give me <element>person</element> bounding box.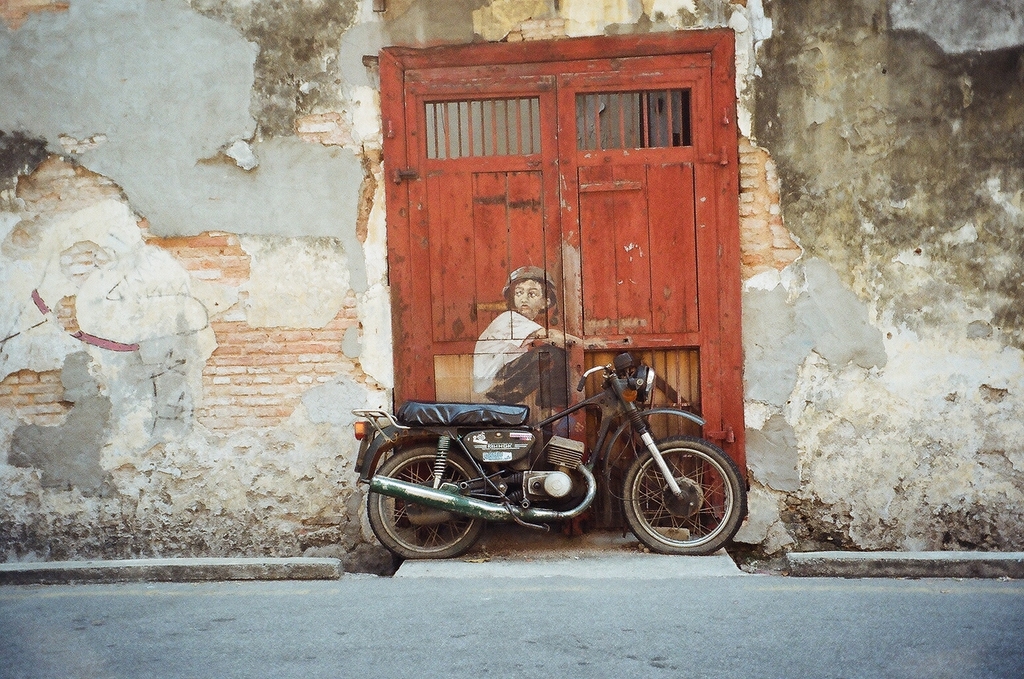
box=[476, 263, 613, 425].
